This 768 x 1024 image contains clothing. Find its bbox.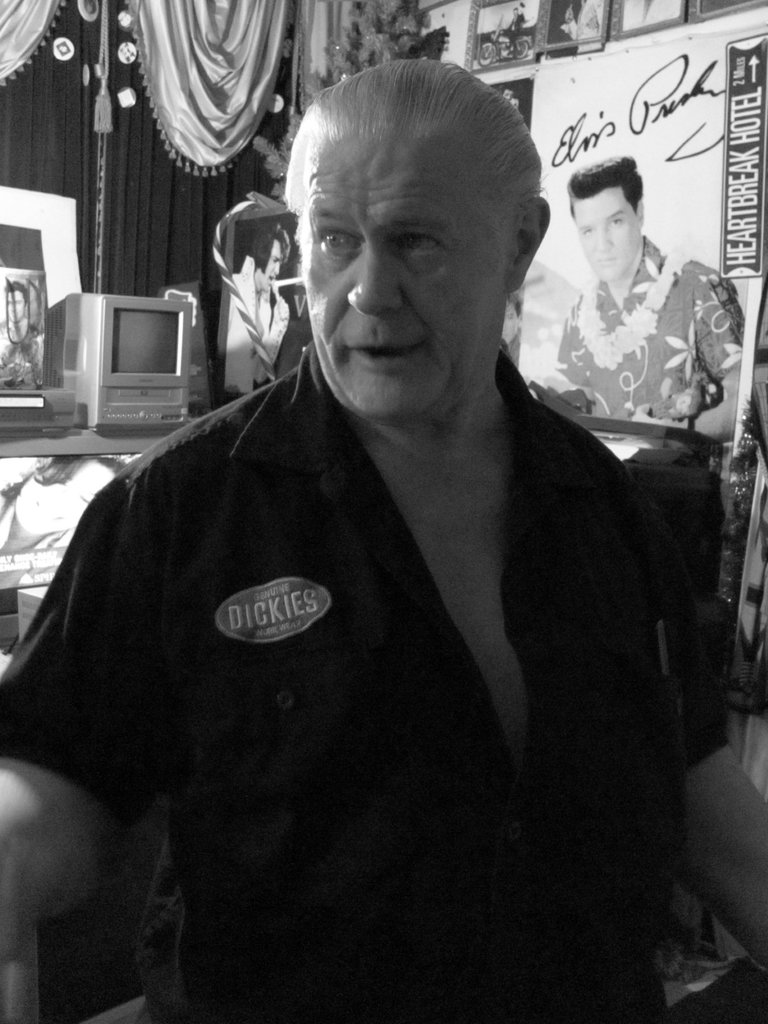
Rect(43, 241, 723, 1020).
